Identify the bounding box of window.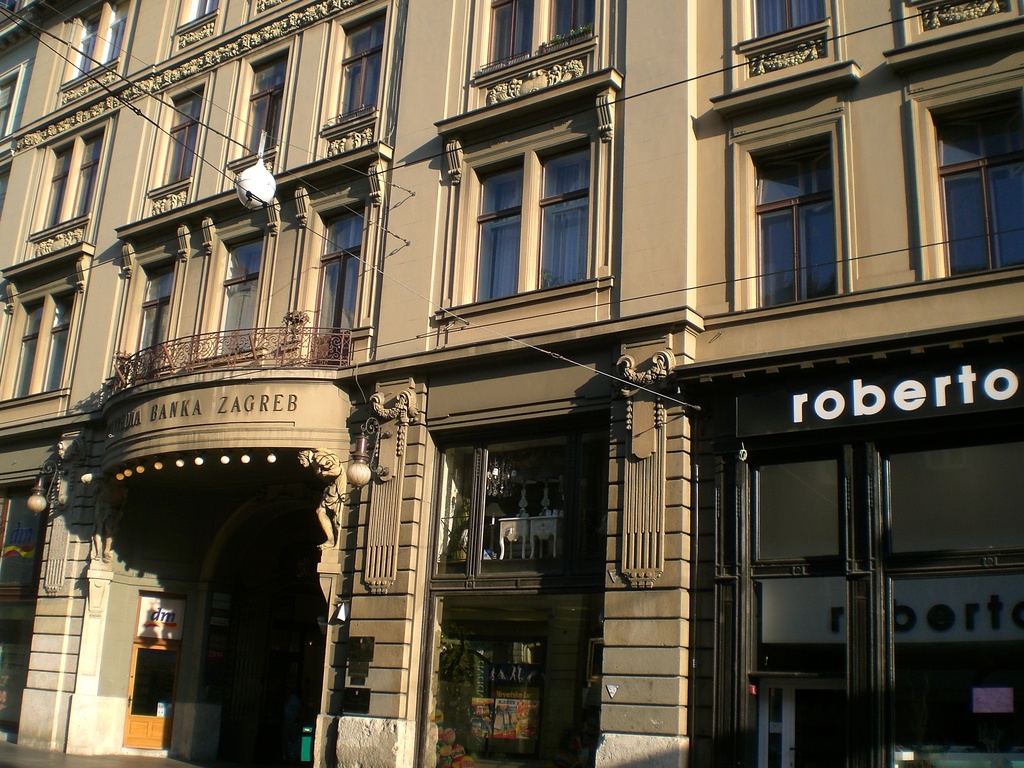
476:0:592:76.
